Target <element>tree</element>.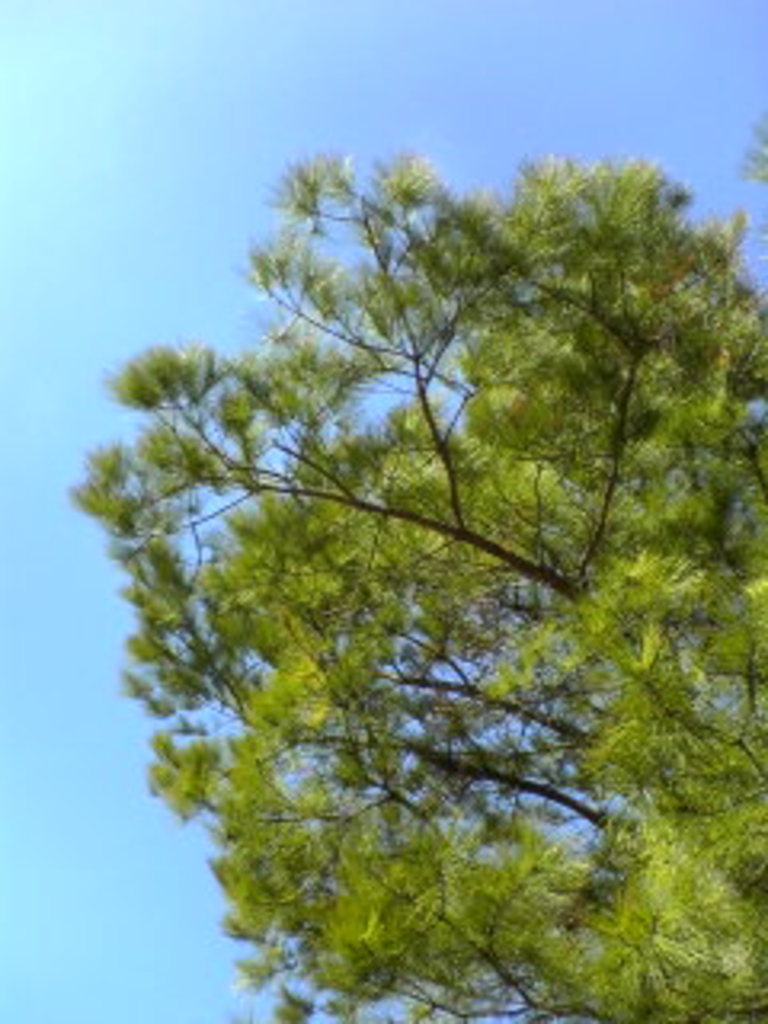
Target region: rect(70, 61, 767, 982).
